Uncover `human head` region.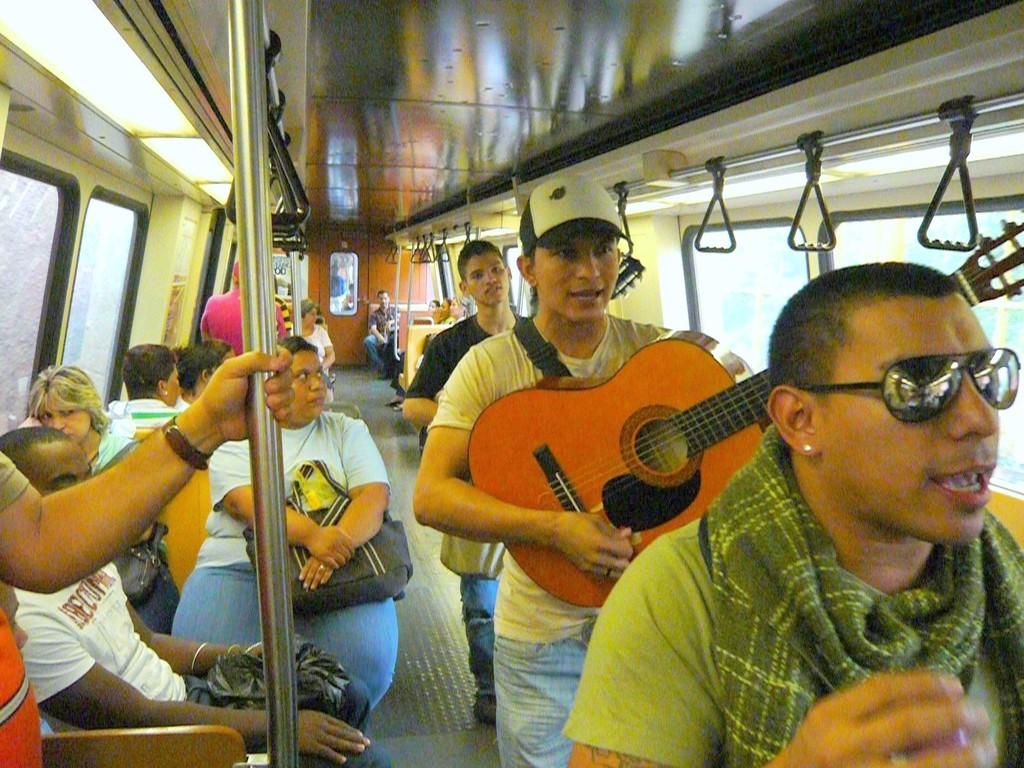
Uncovered: left=275, top=335, right=328, bottom=421.
